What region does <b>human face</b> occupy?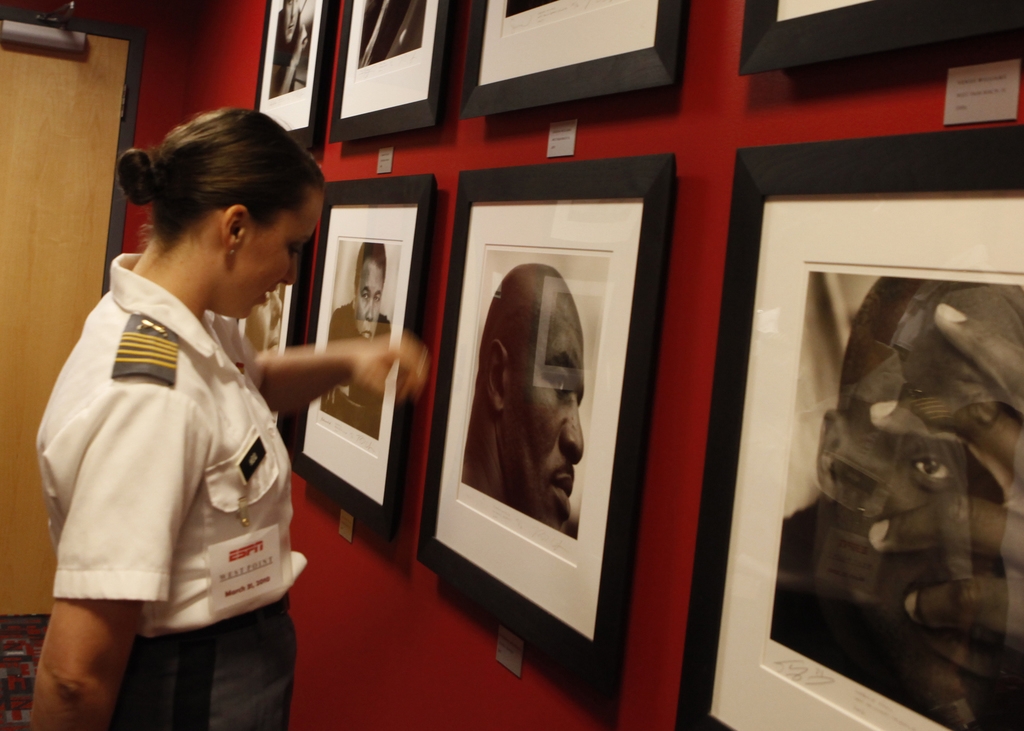
x1=845, y1=298, x2=1023, y2=728.
